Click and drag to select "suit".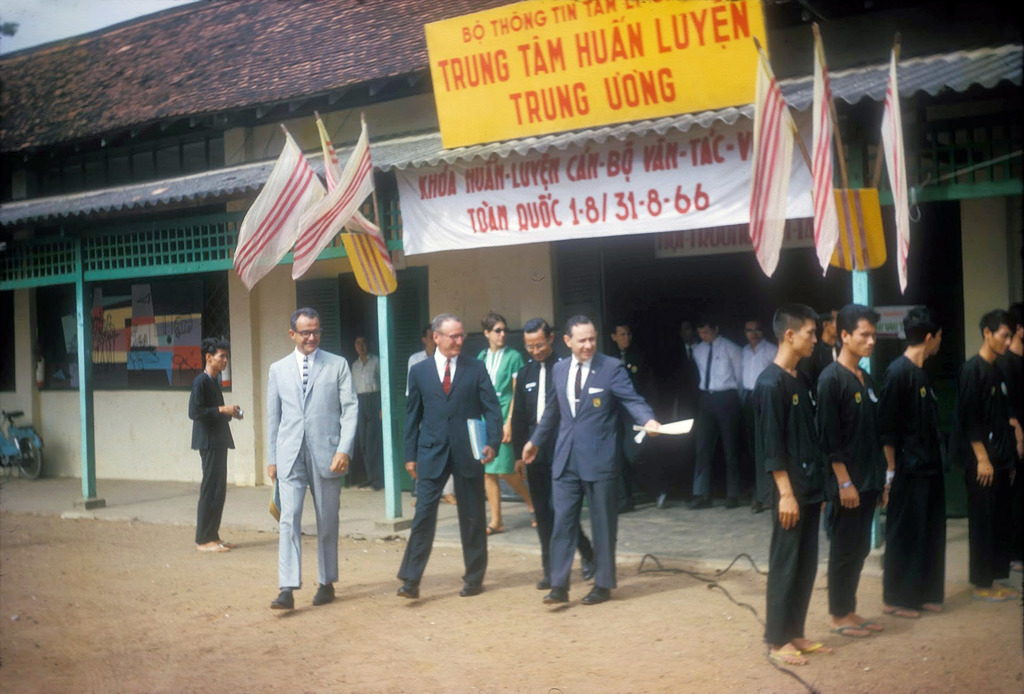
Selection: x1=388, y1=319, x2=502, y2=597.
